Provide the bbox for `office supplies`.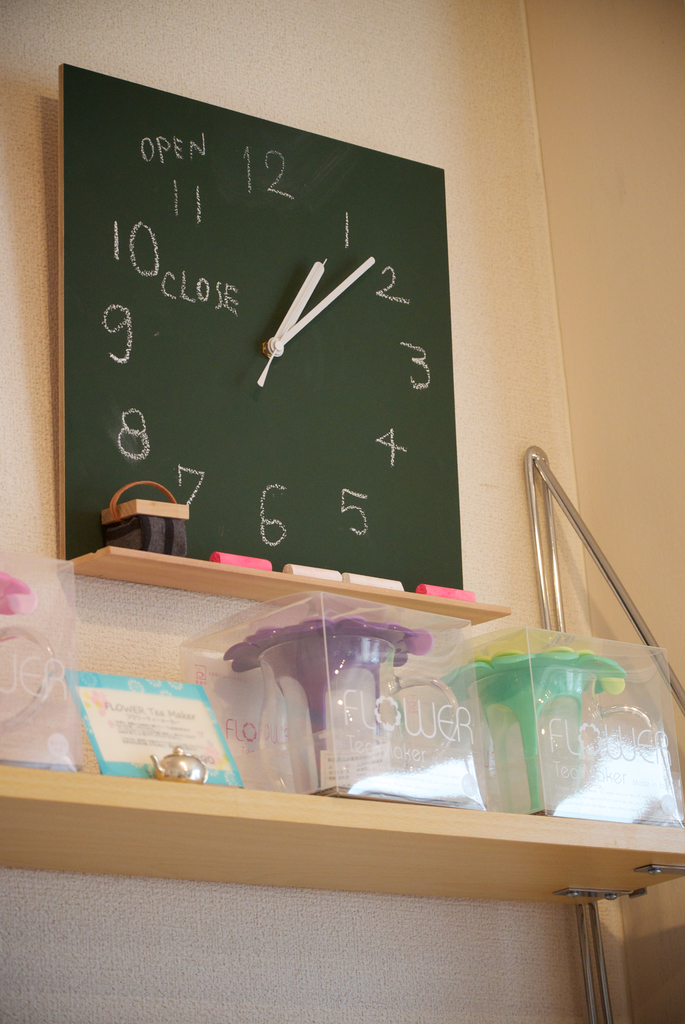
rect(230, 615, 428, 794).
